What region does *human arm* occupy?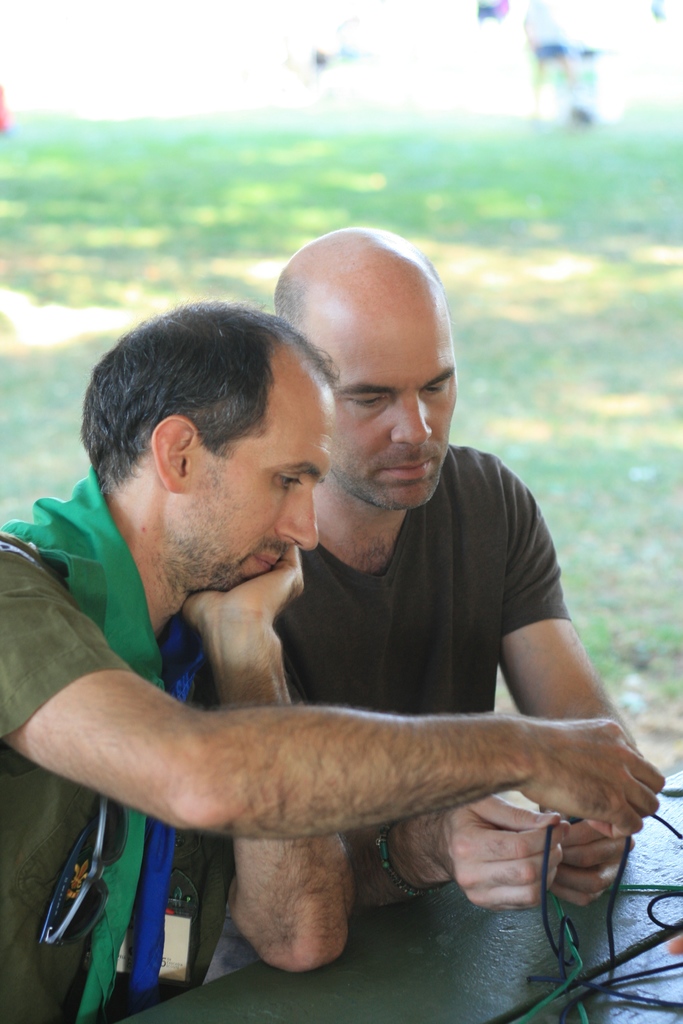
<box>306,779,580,931</box>.
